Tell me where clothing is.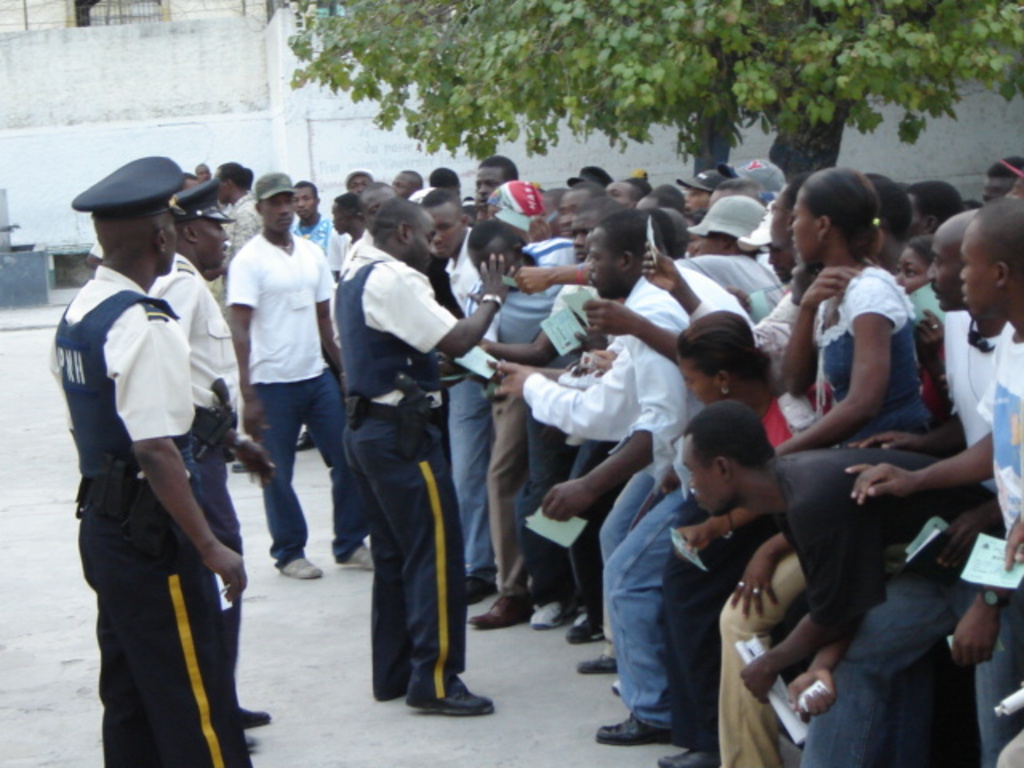
clothing is at (left=973, top=326, right=1022, bottom=726).
